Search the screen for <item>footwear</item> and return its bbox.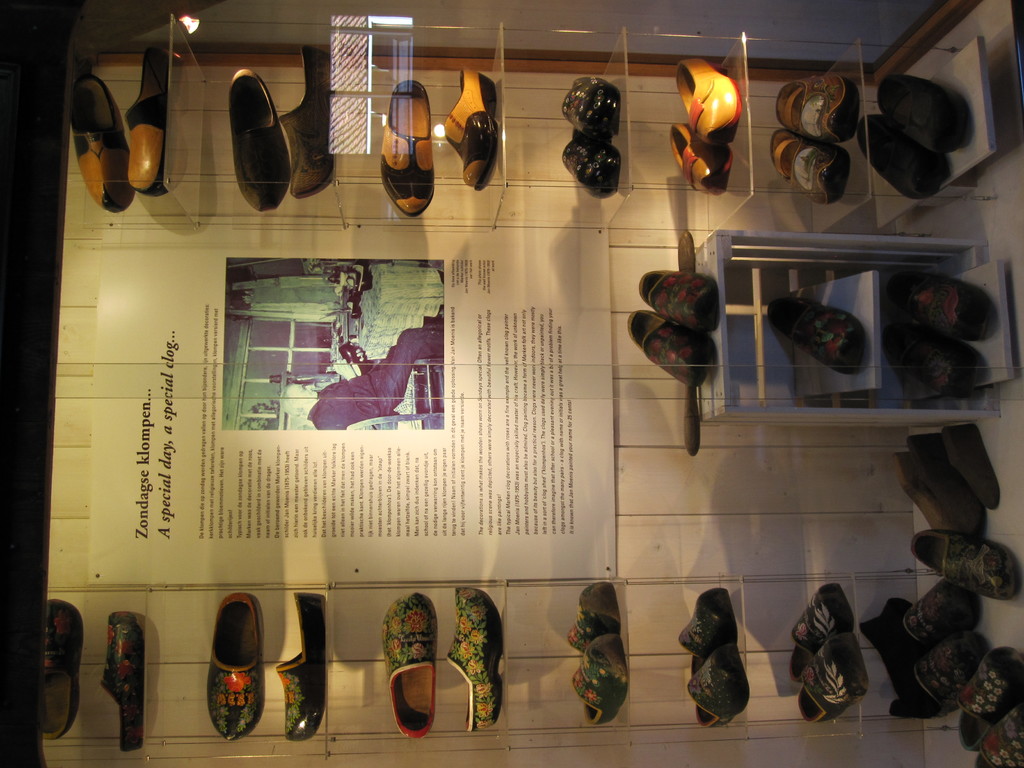
Found: crop(902, 580, 982, 646).
